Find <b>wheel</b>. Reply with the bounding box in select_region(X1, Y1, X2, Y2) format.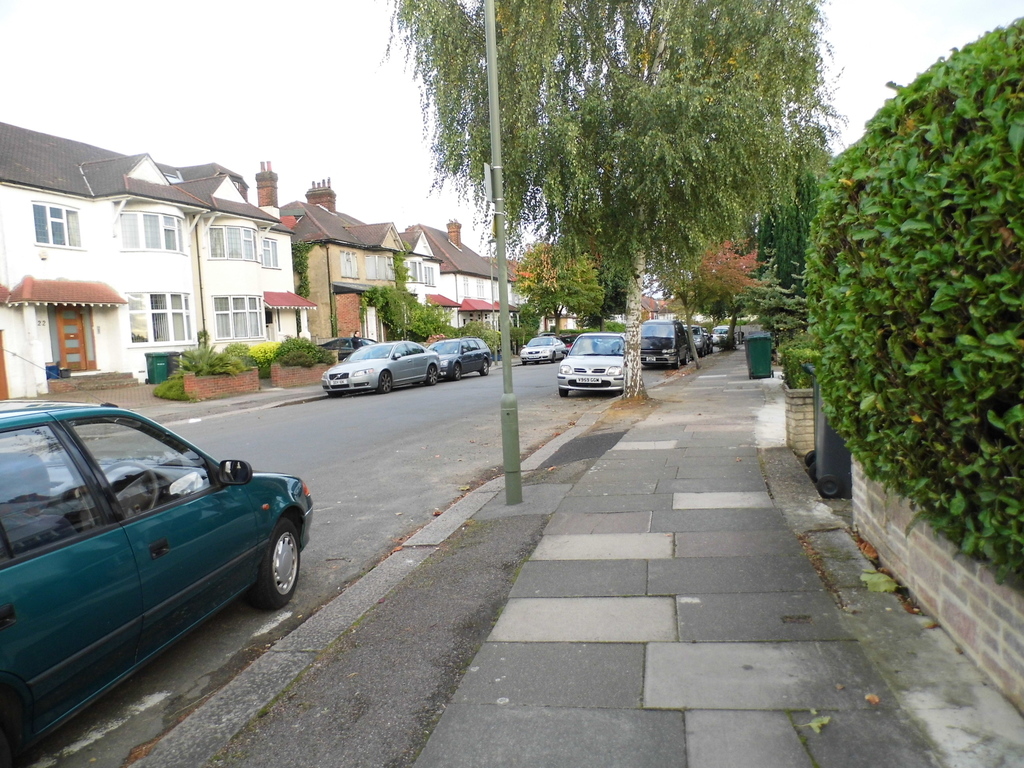
select_region(426, 361, 440, 389).
